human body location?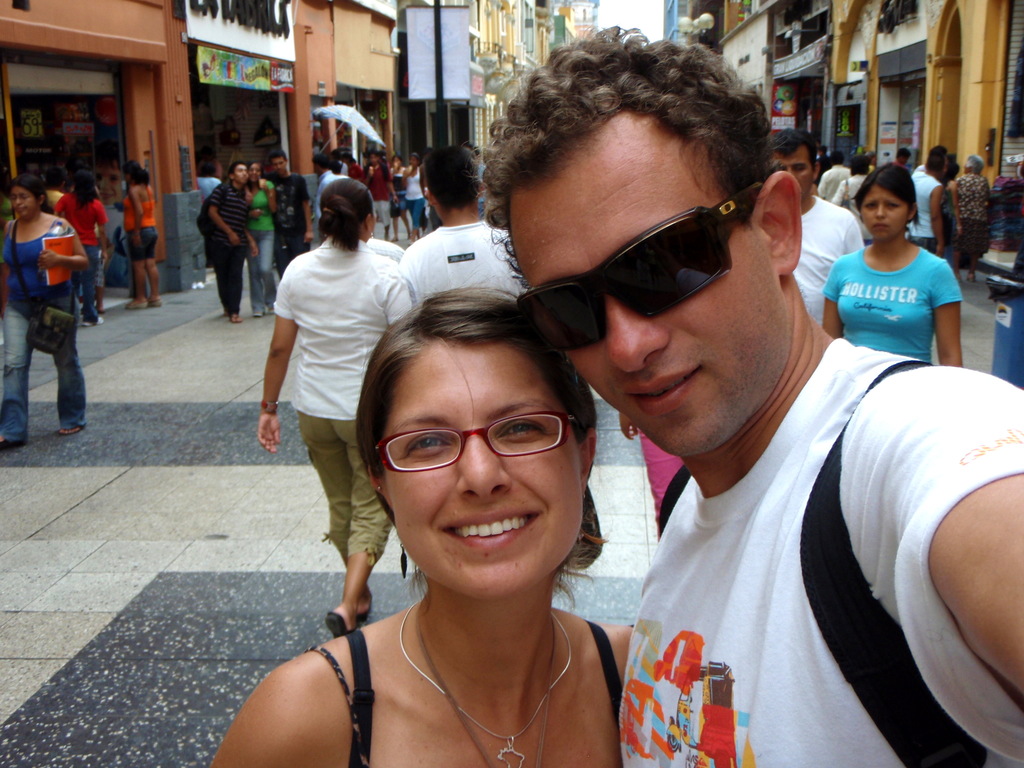
(313,170,329,230)
